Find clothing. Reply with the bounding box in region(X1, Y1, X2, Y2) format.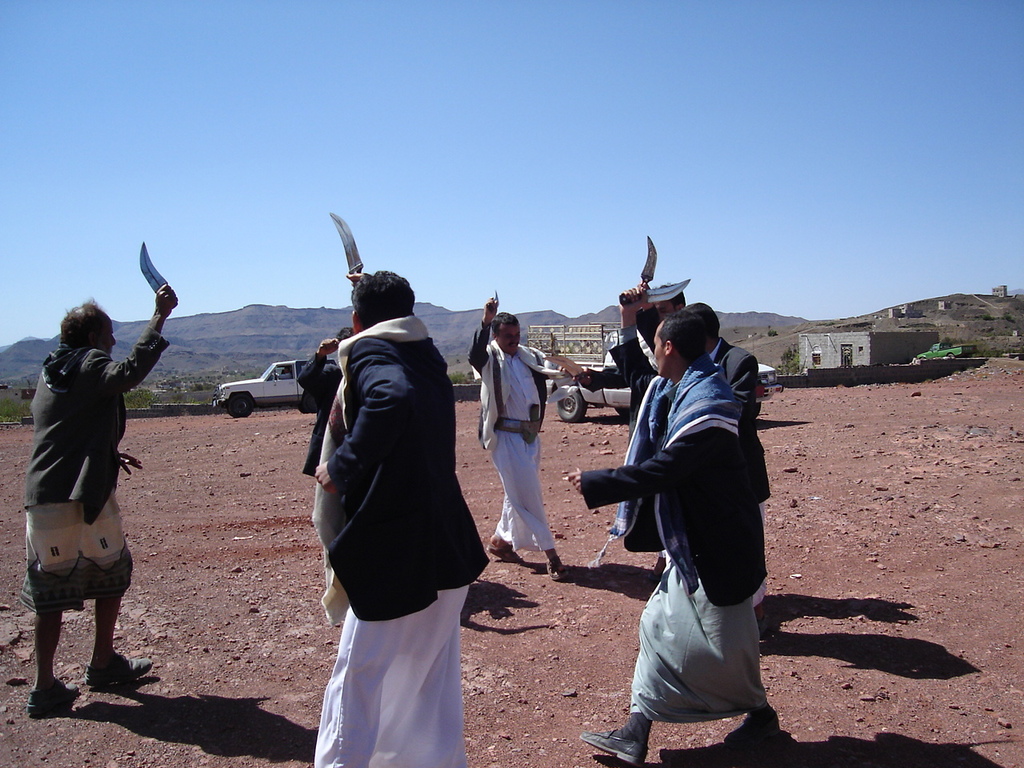
region(466, 318, 554, 554).
